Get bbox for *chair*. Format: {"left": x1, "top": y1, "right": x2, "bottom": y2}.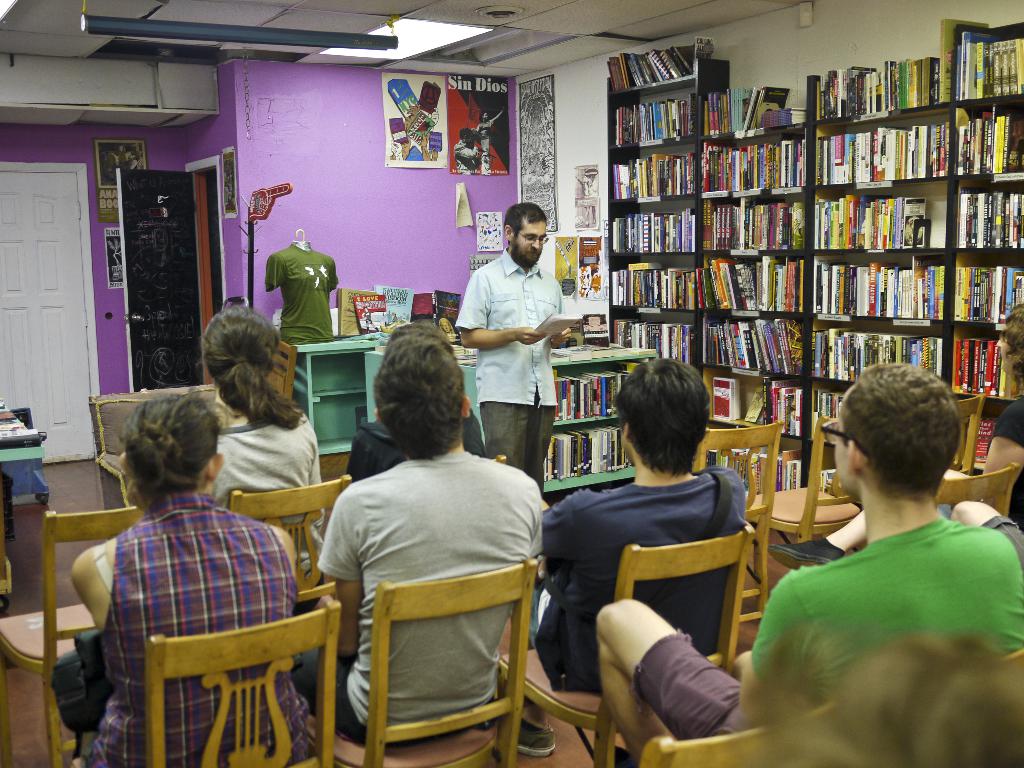
{"left": 961, "top": 393, "right": 982, "bottom": 476}.
